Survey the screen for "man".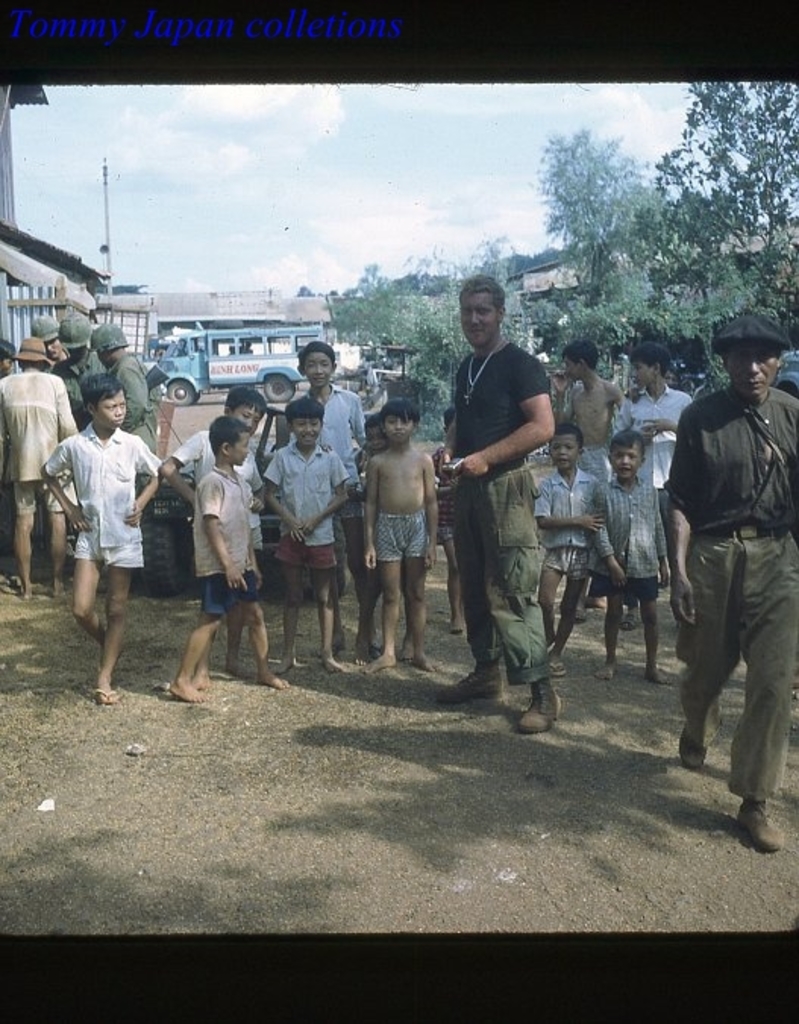
Survey found: <bbox>89, 320, 161, 593</bbox>.
